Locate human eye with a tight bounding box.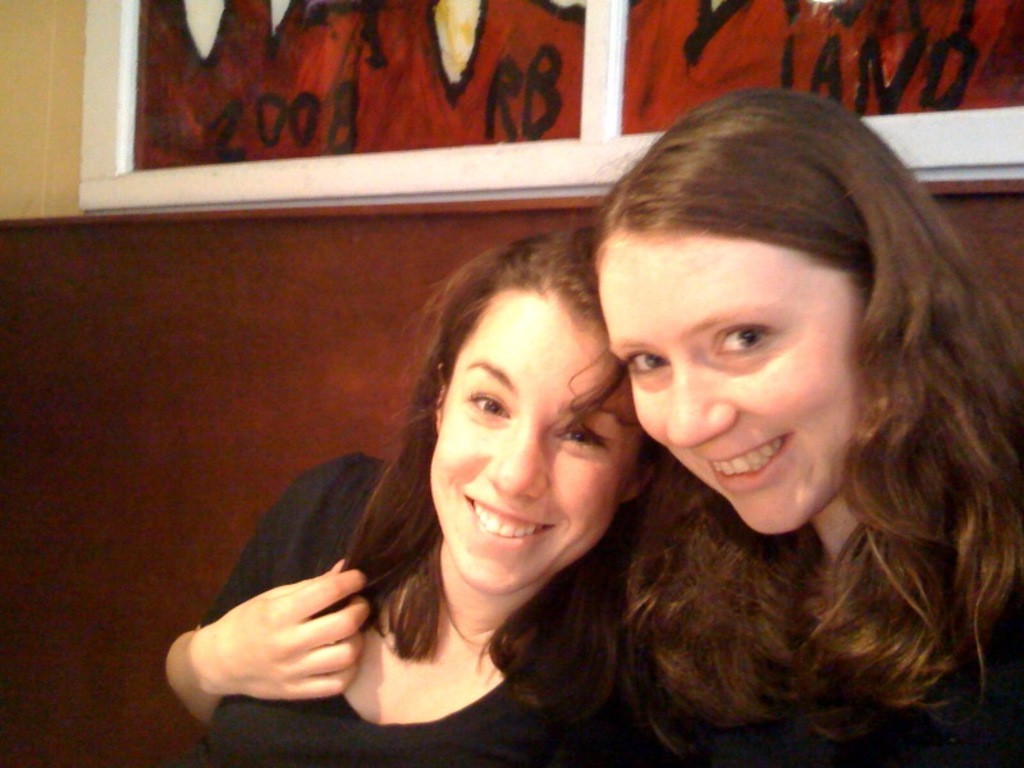
left=554, top=420, right=608, bottom=454.
